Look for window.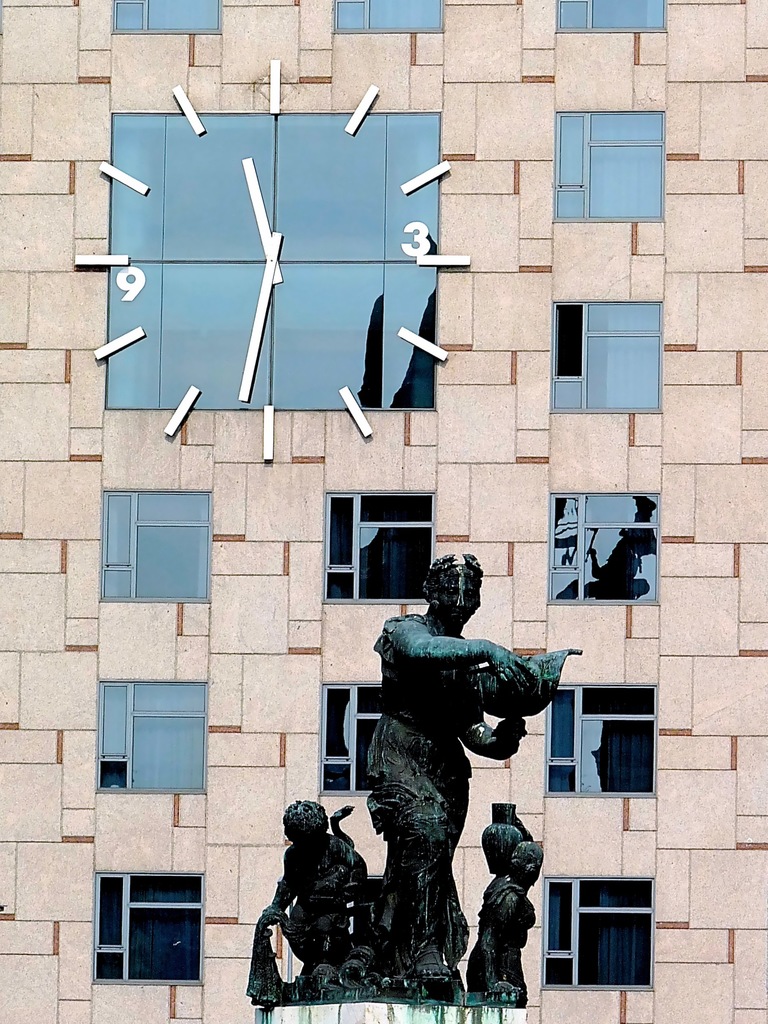
Found: <region>544, 490, 660, 602</region>.
